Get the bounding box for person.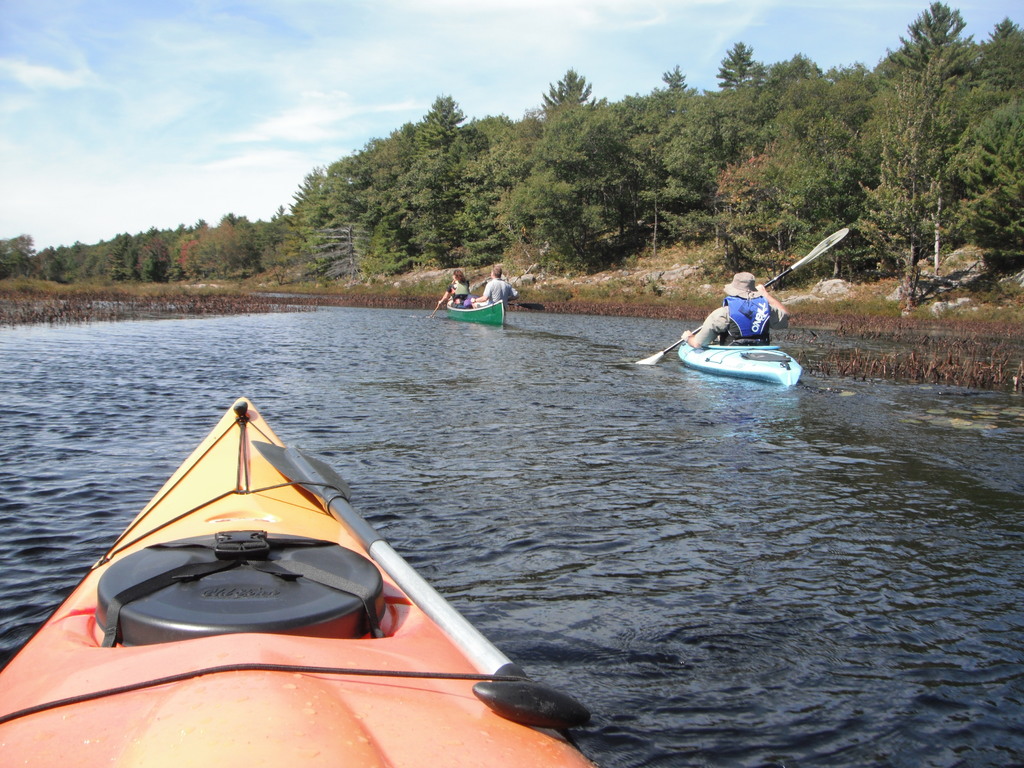
box(469, 264, 520, 309).
